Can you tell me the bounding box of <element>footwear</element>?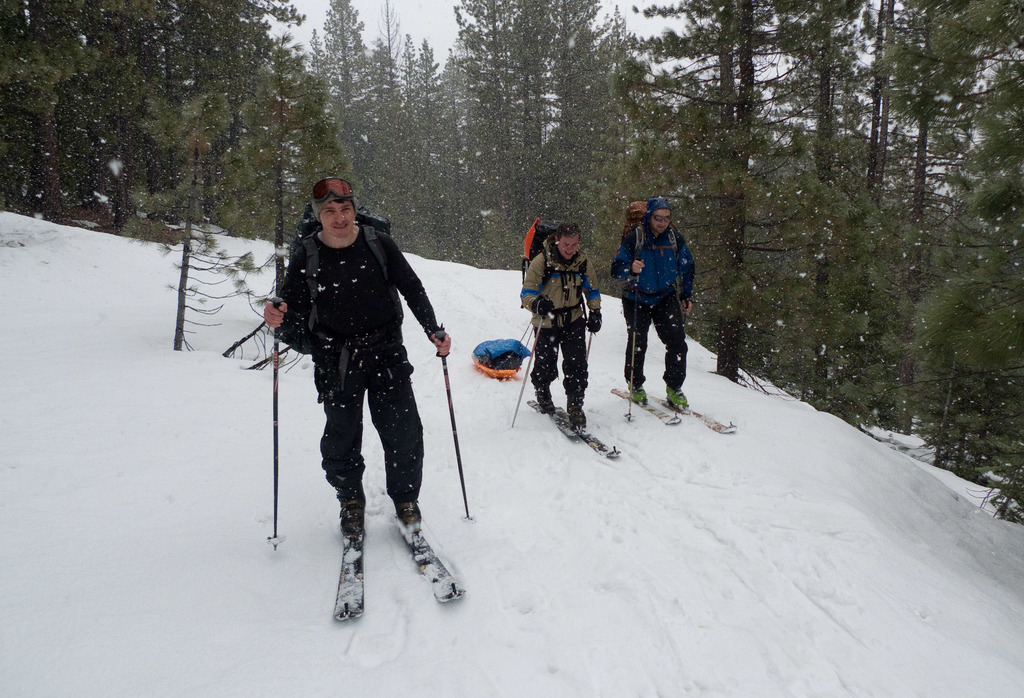
{"x1": 669, "y1": 381, "x2": 687, "y2": 416}.
